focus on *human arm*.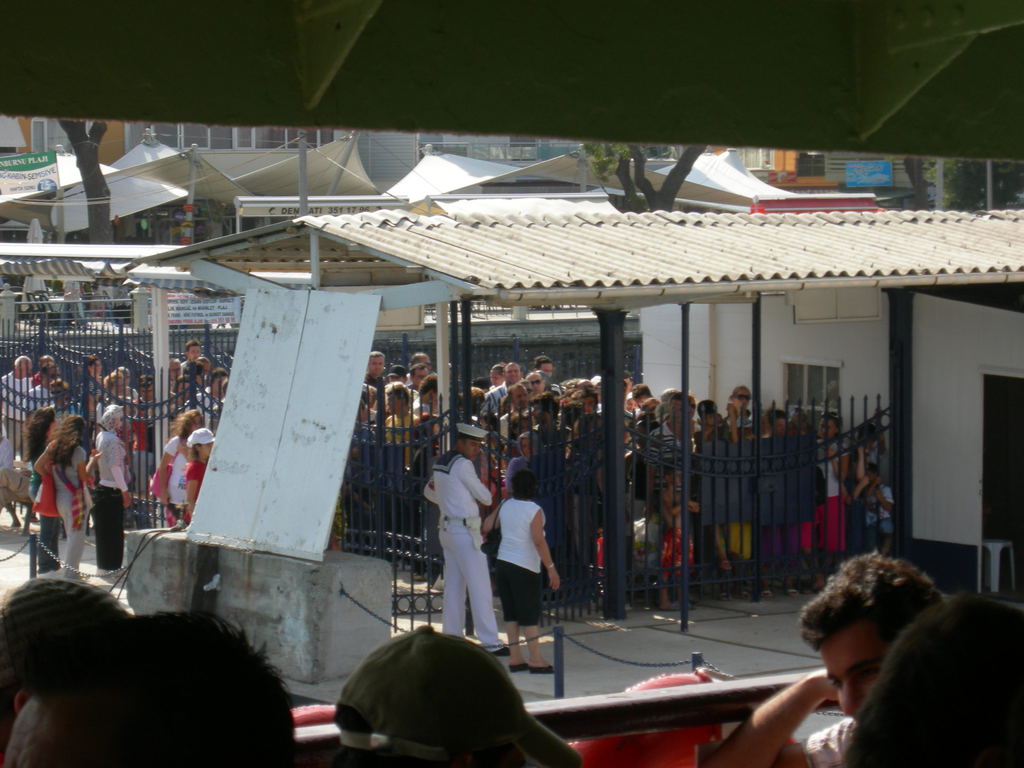
Focused at {"x1": 872, "y1": 488, "x2": 898, "y2": 512}.
